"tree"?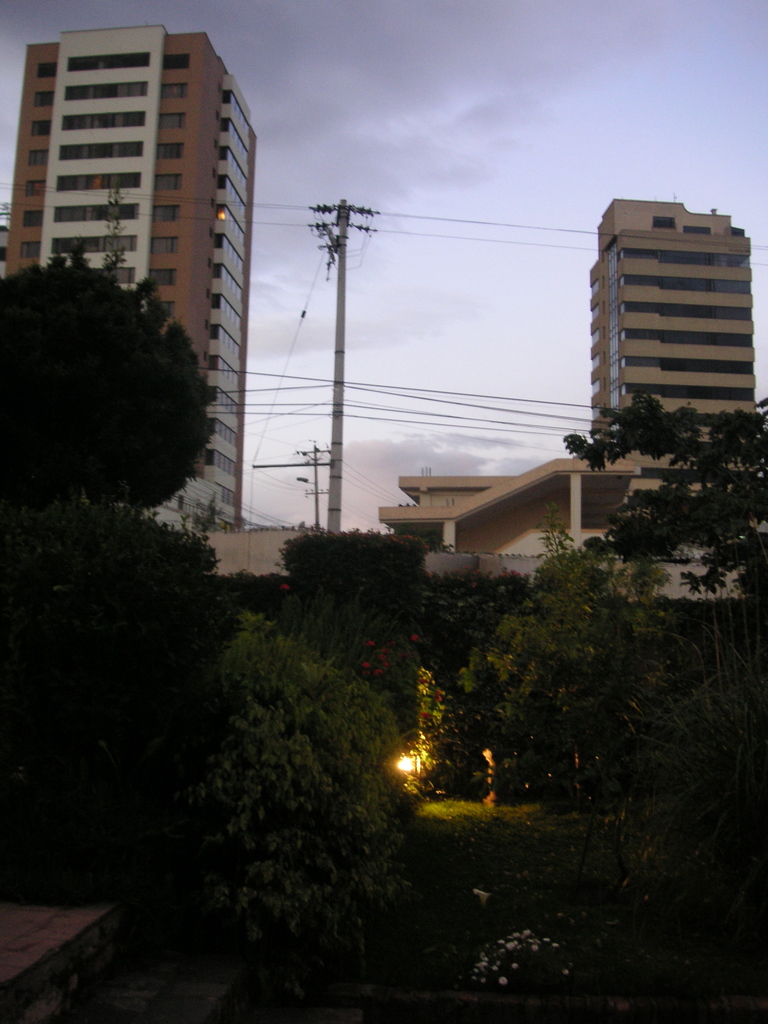
rect(278, 532, 426, 749)
